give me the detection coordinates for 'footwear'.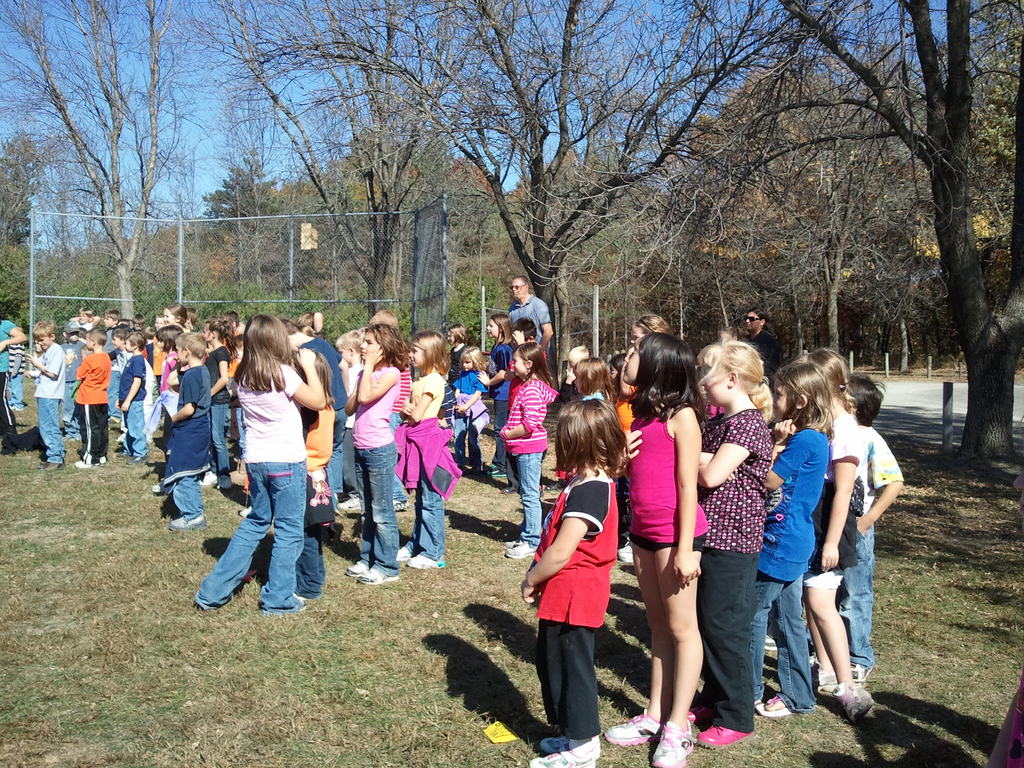
rect(74, 458, 102, 471).
